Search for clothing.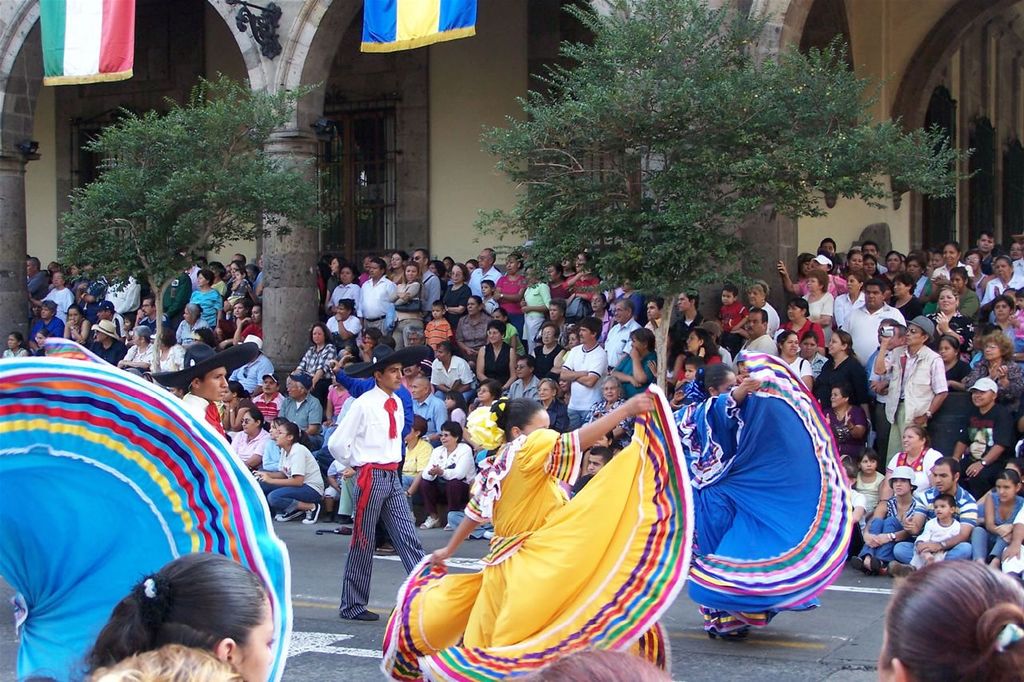
Found at (x1=122, y1=345, x2=156, y2=369).
